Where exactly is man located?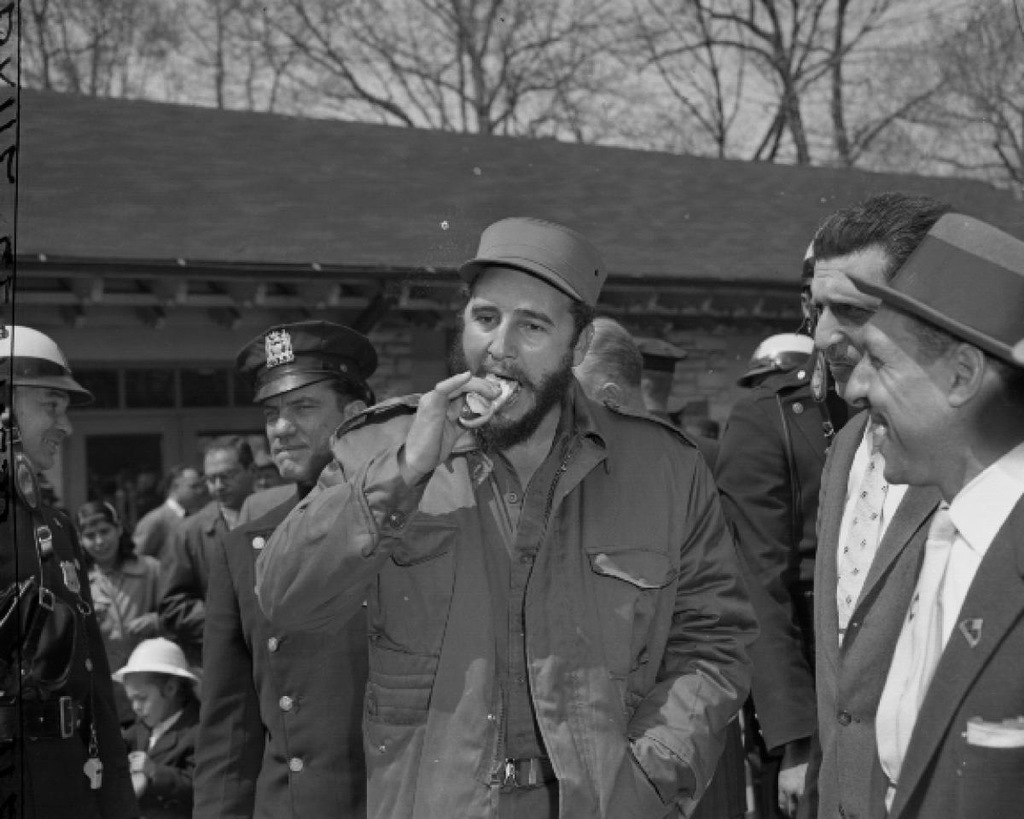
Its bounding box is pyautogui.locateOnScreen(735, 334, 814, 388).
